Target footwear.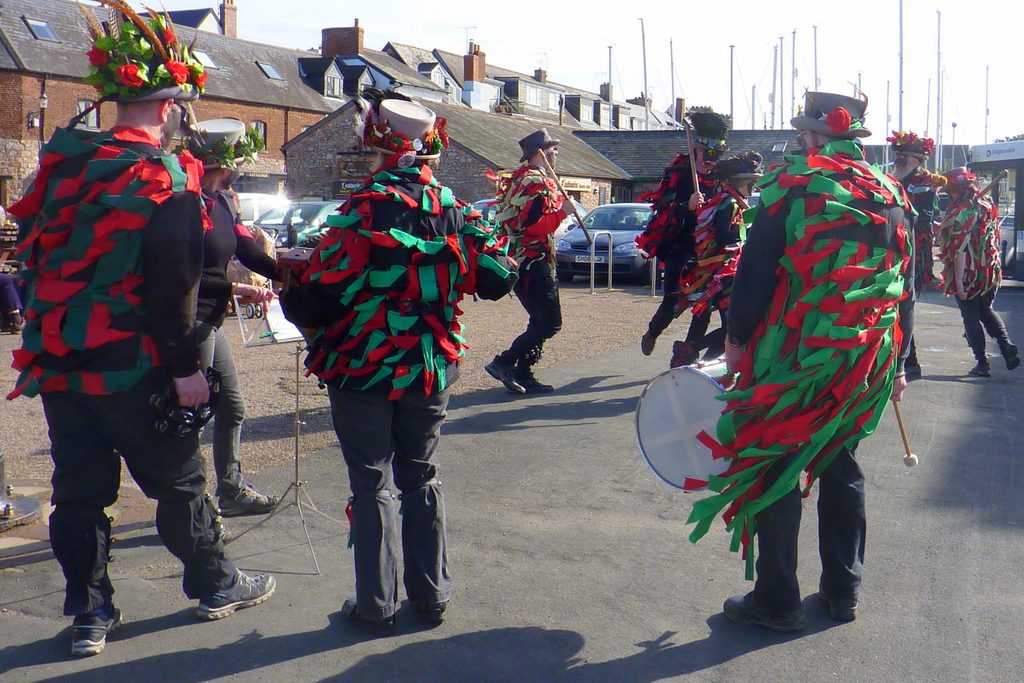
Target region: locate(401, 588, 438, 626).
